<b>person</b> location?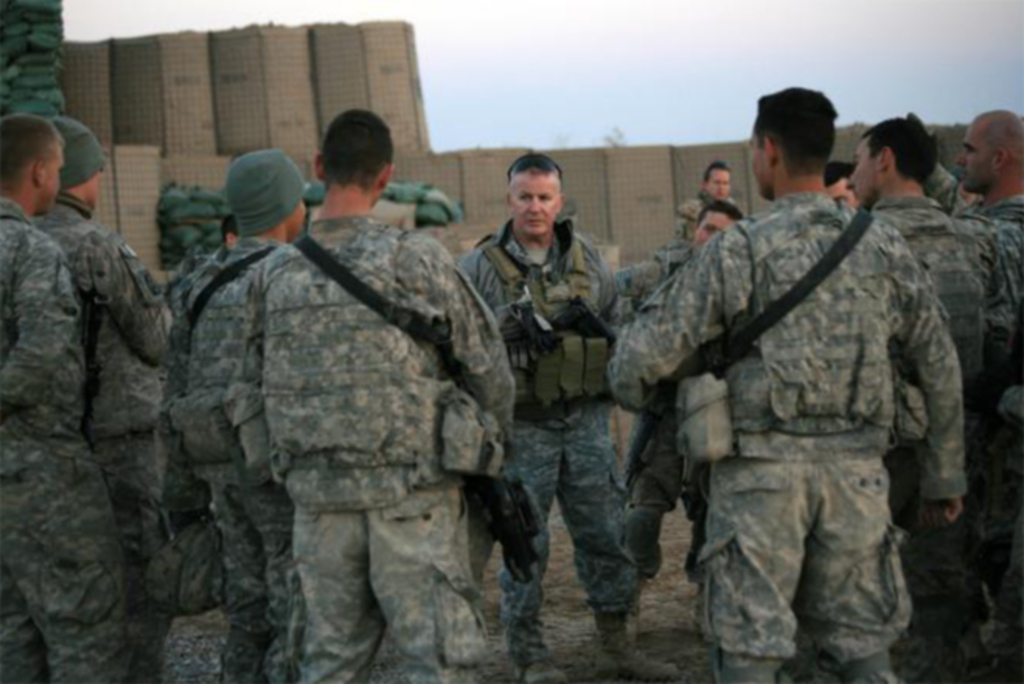
region(162, 141, 306, 682)
